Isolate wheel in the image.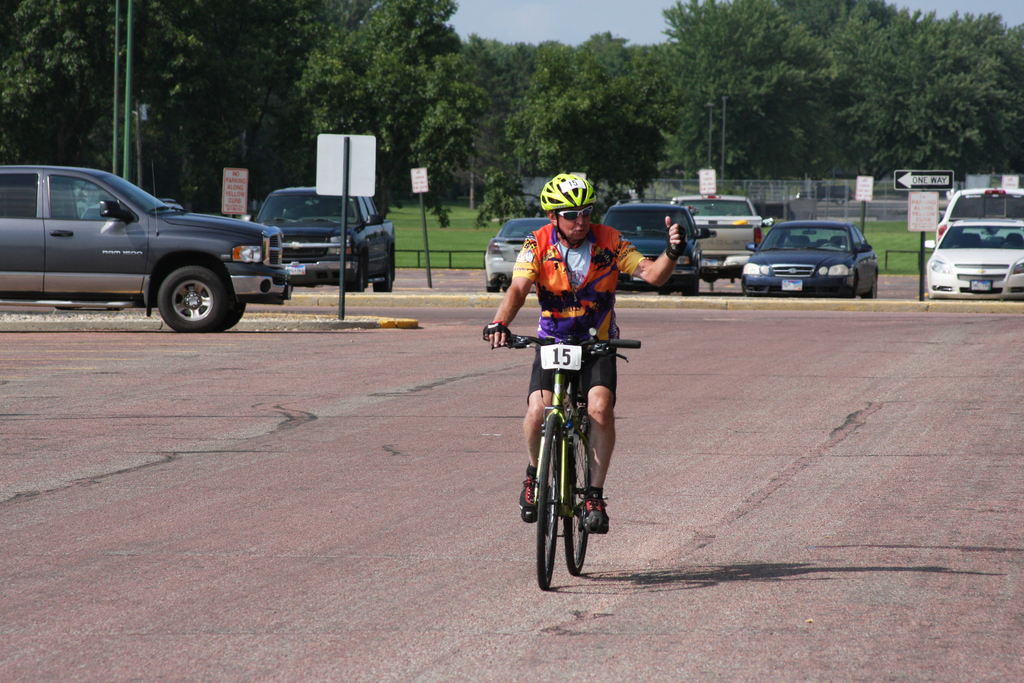
Isolated region: left=561, top=418, right=589, bottom=572.
